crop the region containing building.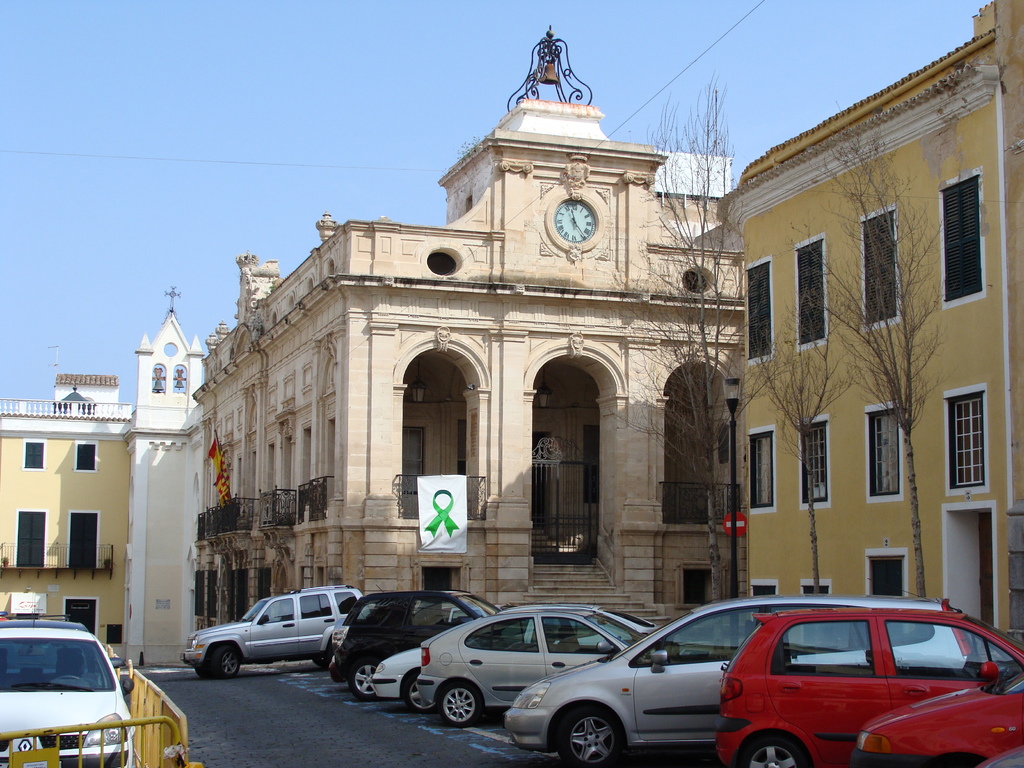
Crop region: <bbox>717, 0, 1023, 663</bbox>.
